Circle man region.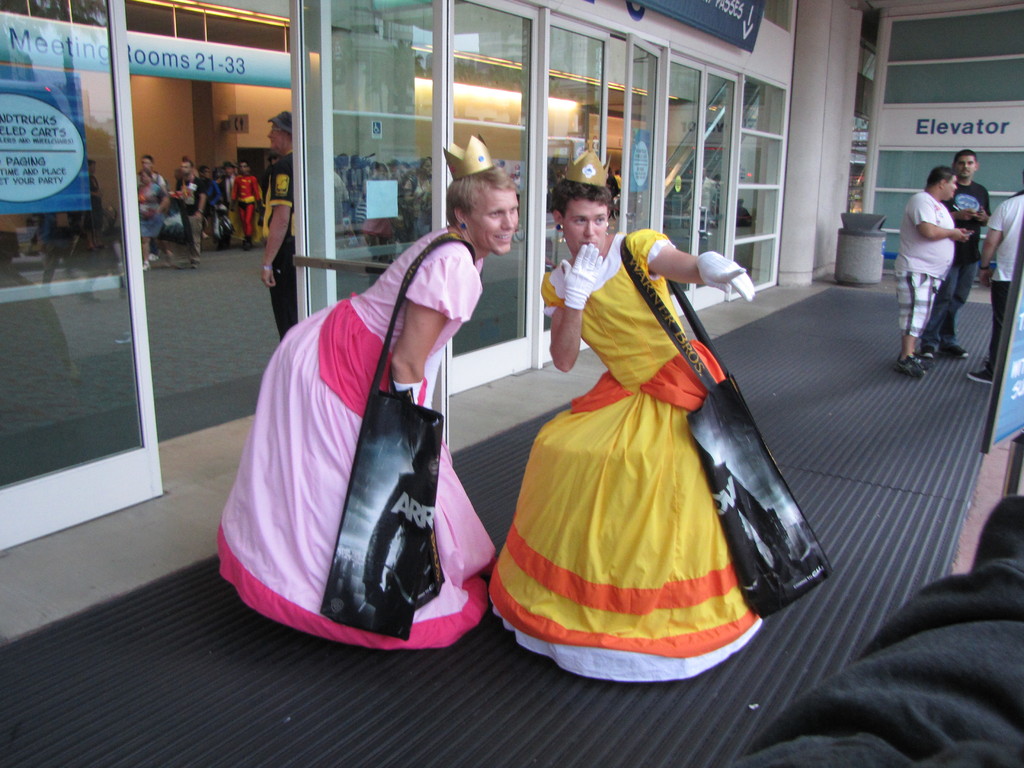
Region: (209,175,504,676).
